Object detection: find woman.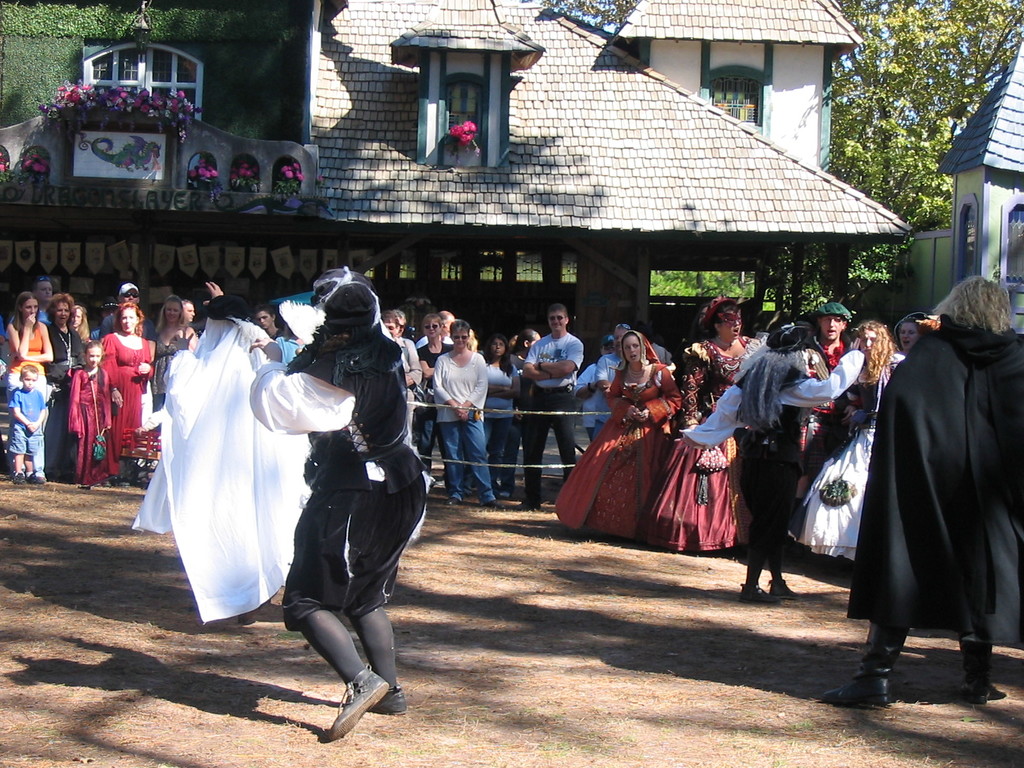
Rect(94, 294, 154, 479).
